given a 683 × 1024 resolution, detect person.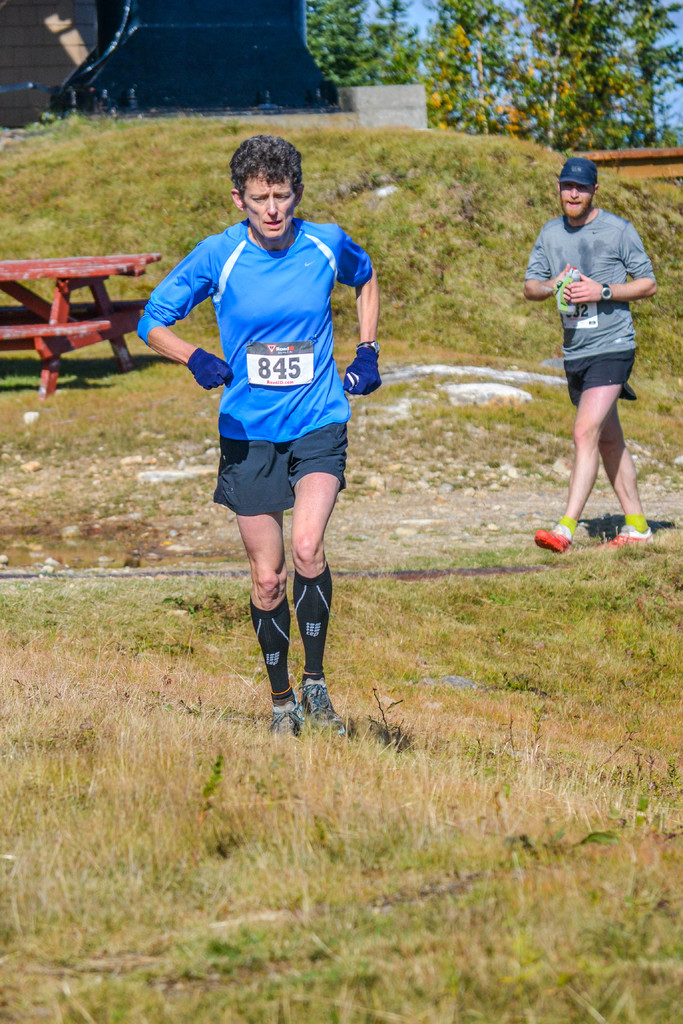
{"left": 532, "top": 159, "right": 663, "bottom": 550}.
